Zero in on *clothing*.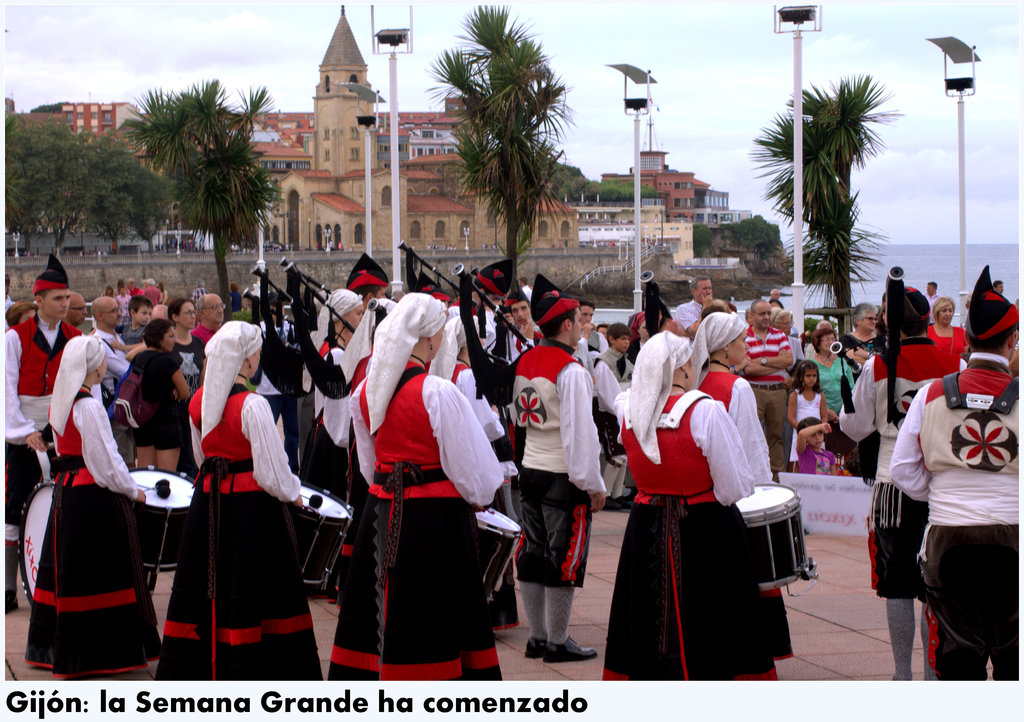
Zeroed in: 776 387 816 454.
